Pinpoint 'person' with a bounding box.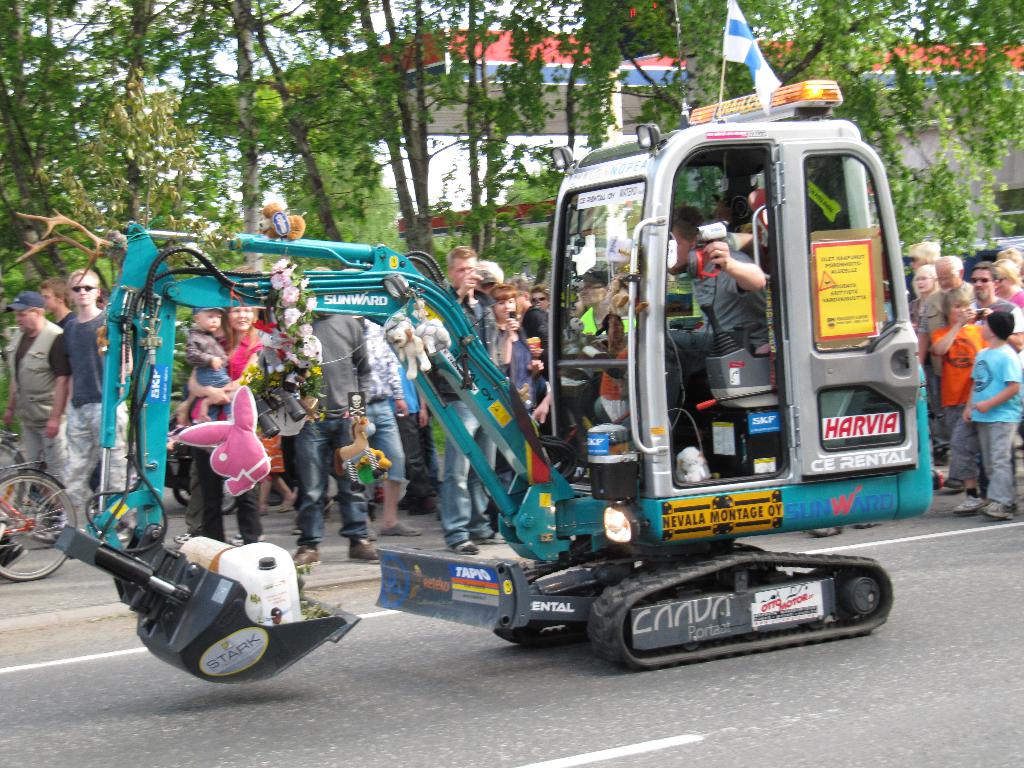
pyautogui.locateOnScreen(644, 209, 775, 440).
